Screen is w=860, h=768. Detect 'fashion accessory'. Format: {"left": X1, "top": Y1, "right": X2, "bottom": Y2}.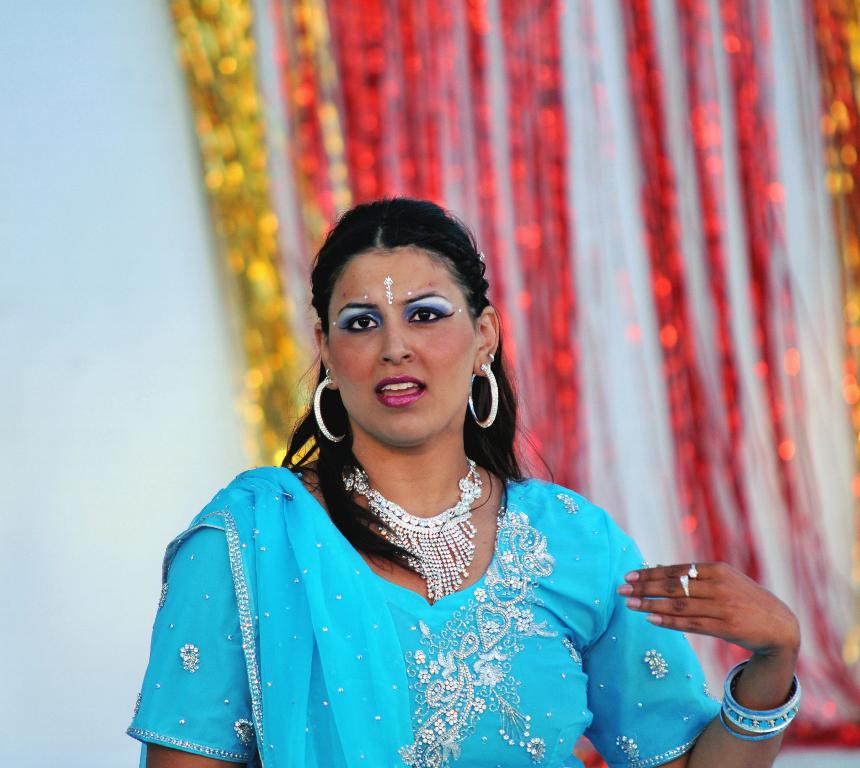
{"left": 478, "top": 248, "right": 485, "bottom": 261}.
